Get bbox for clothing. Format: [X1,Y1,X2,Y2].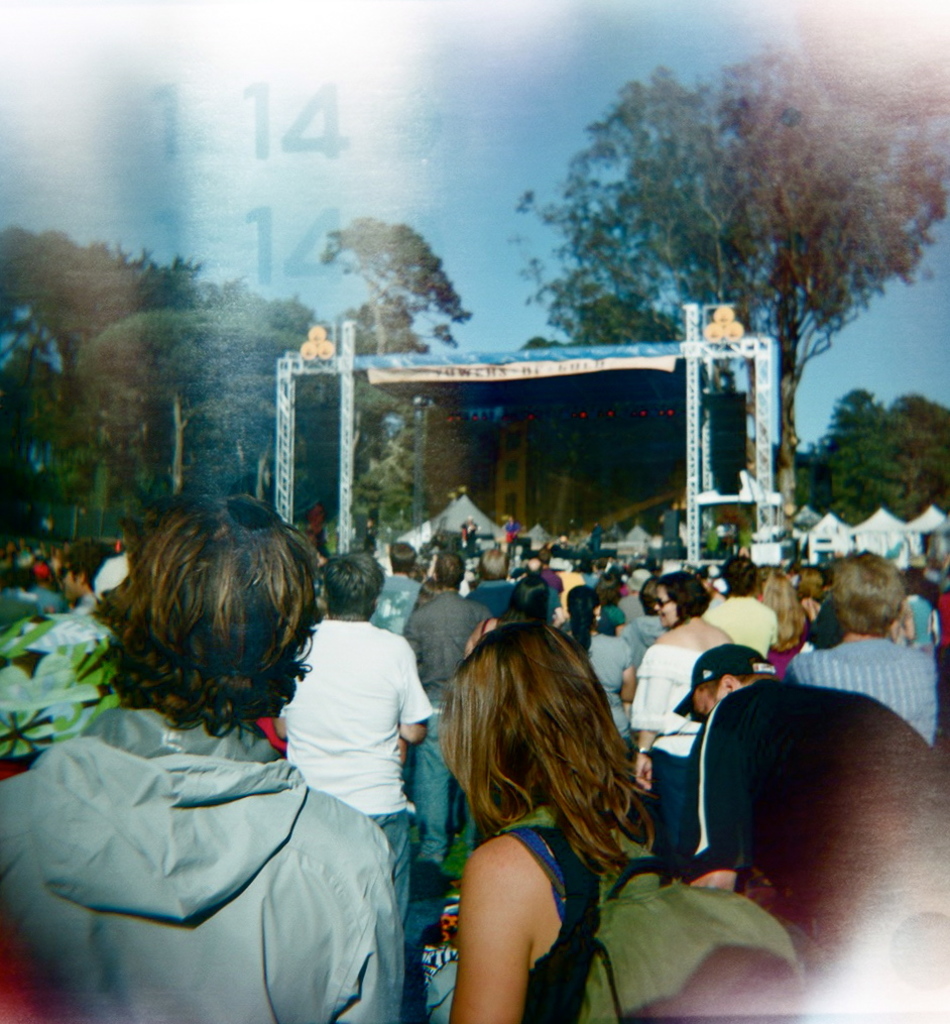
[501,521,521,553].
